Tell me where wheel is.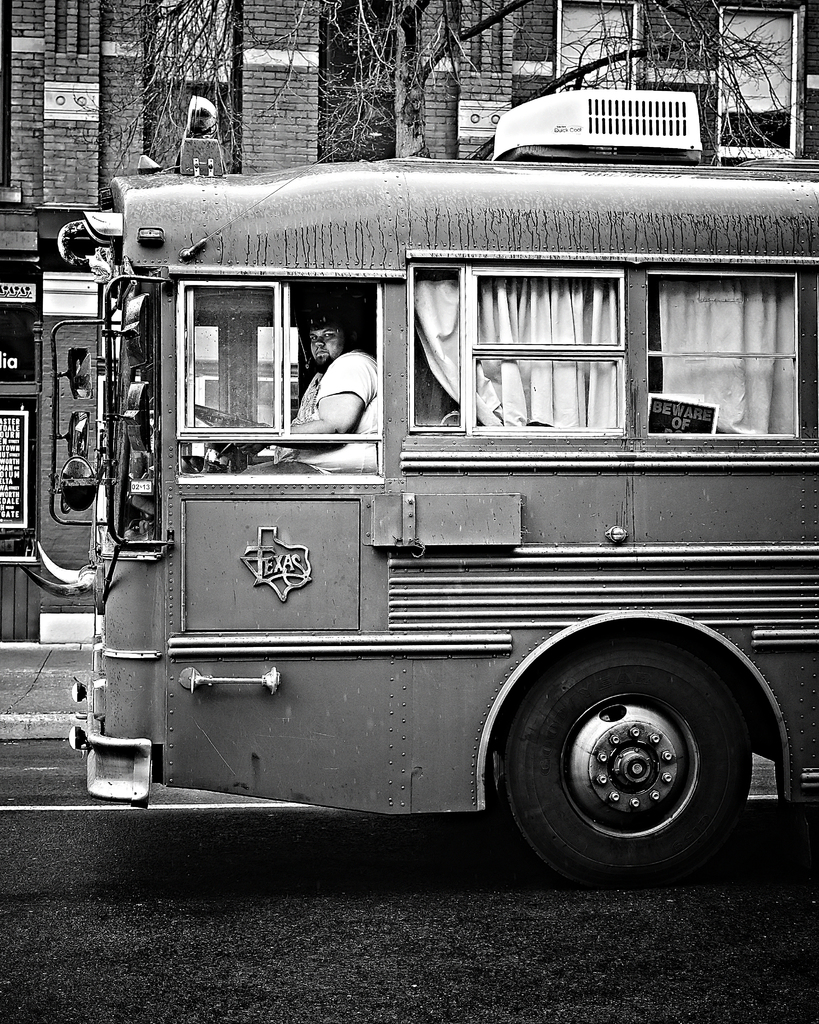
wheel is at box=[194, 406, 267, 459].
